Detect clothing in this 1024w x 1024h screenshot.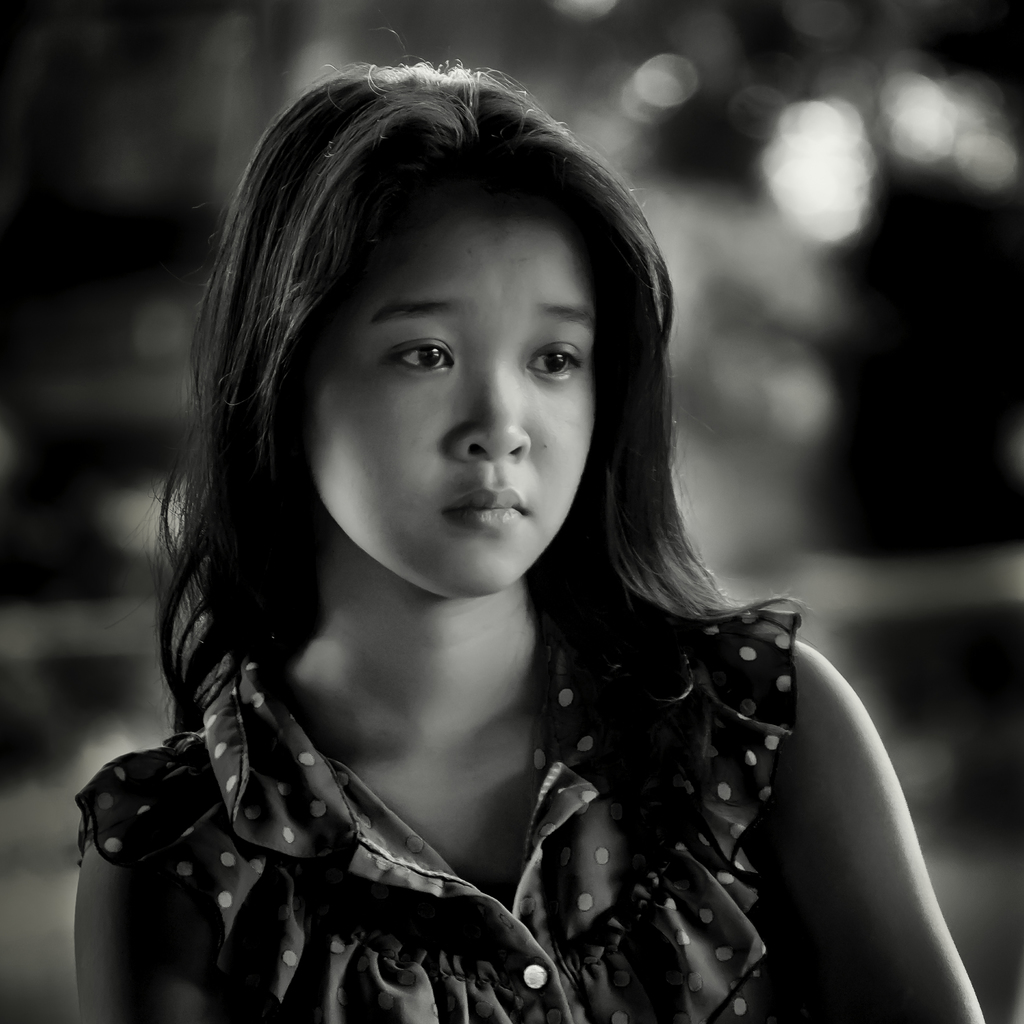
Detection: 72/568/801/1023.
